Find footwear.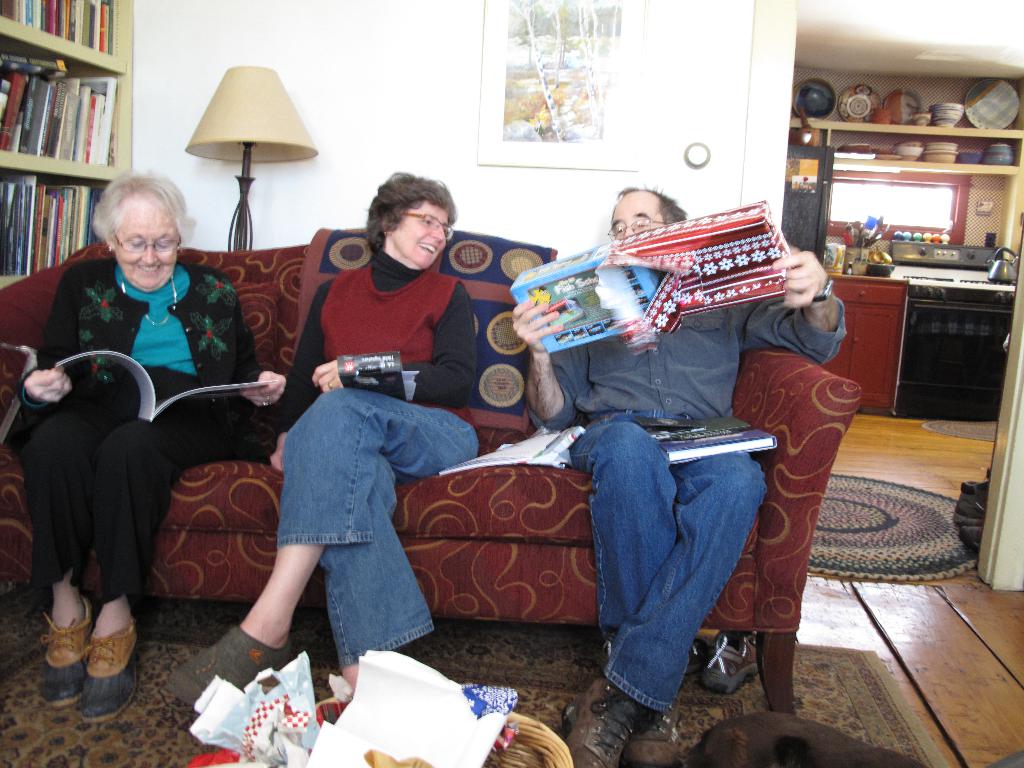
[161, 622, 292, 720].
